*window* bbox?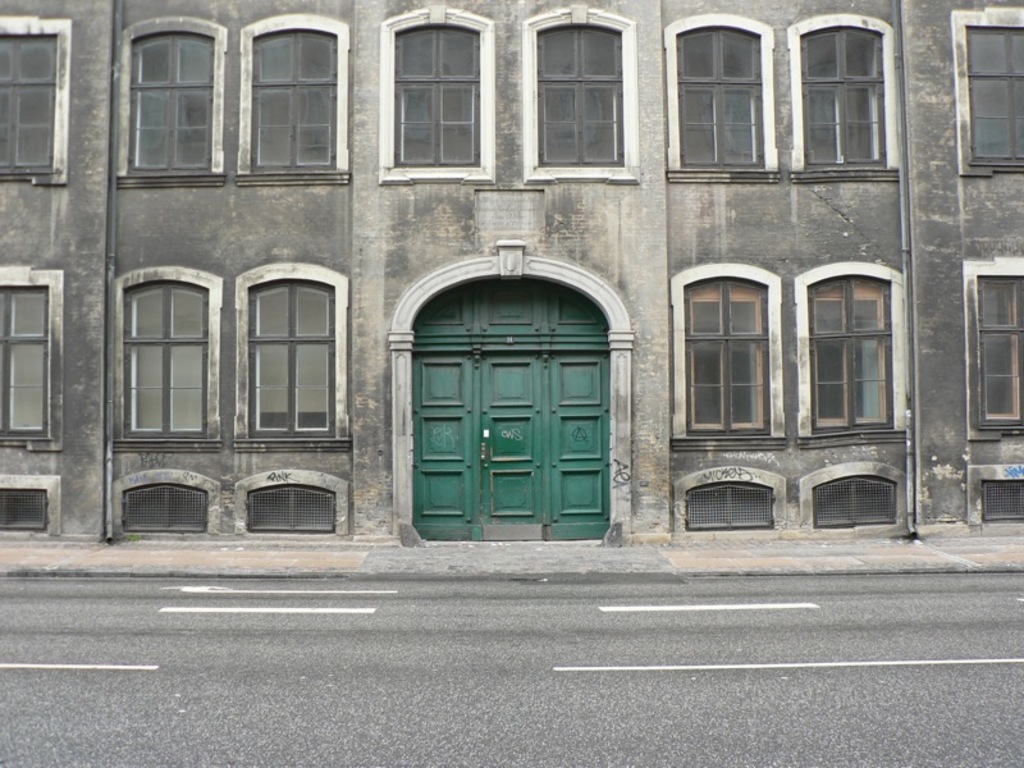
Rect(234, 262, 355, 457)
